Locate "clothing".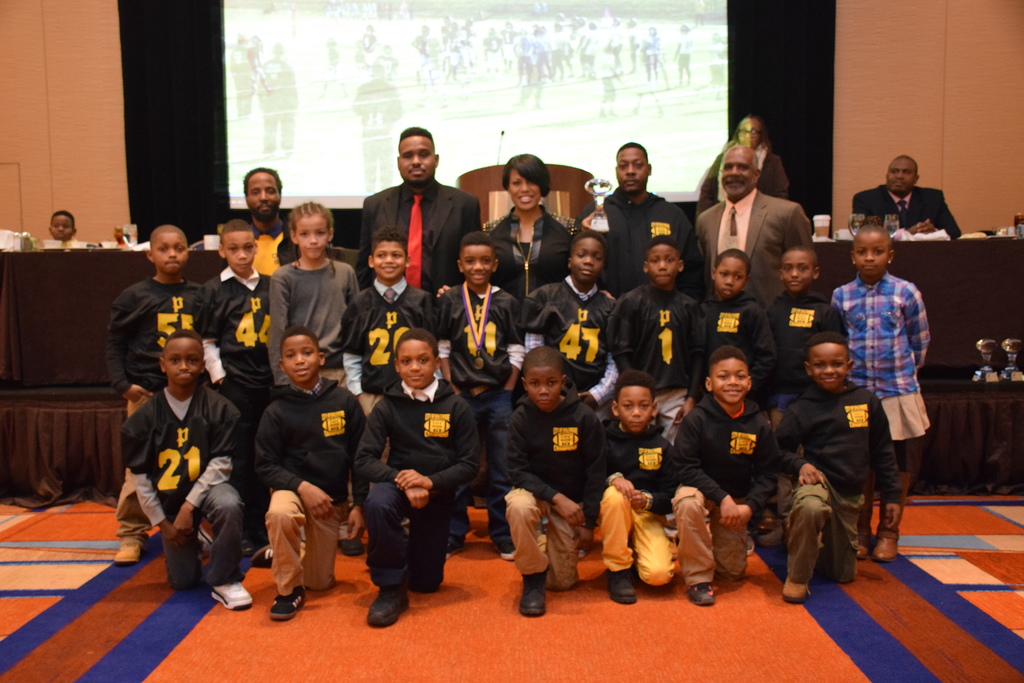
Bounding box: BBox(337, 281, 436, 418).
